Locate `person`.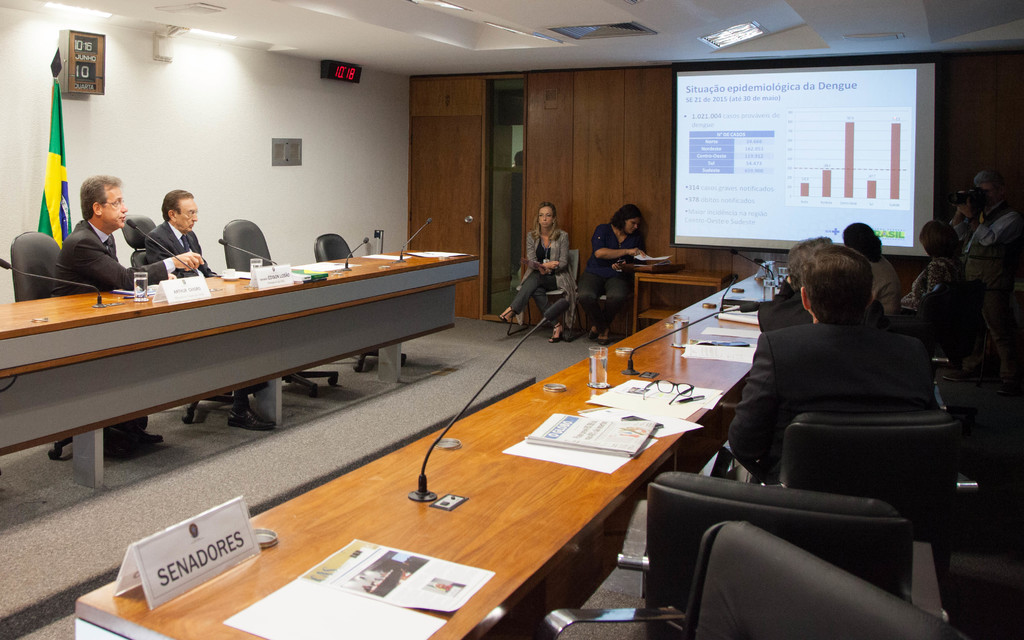
Bounding box: [left=576, top=202, right=648, bottom=348].
